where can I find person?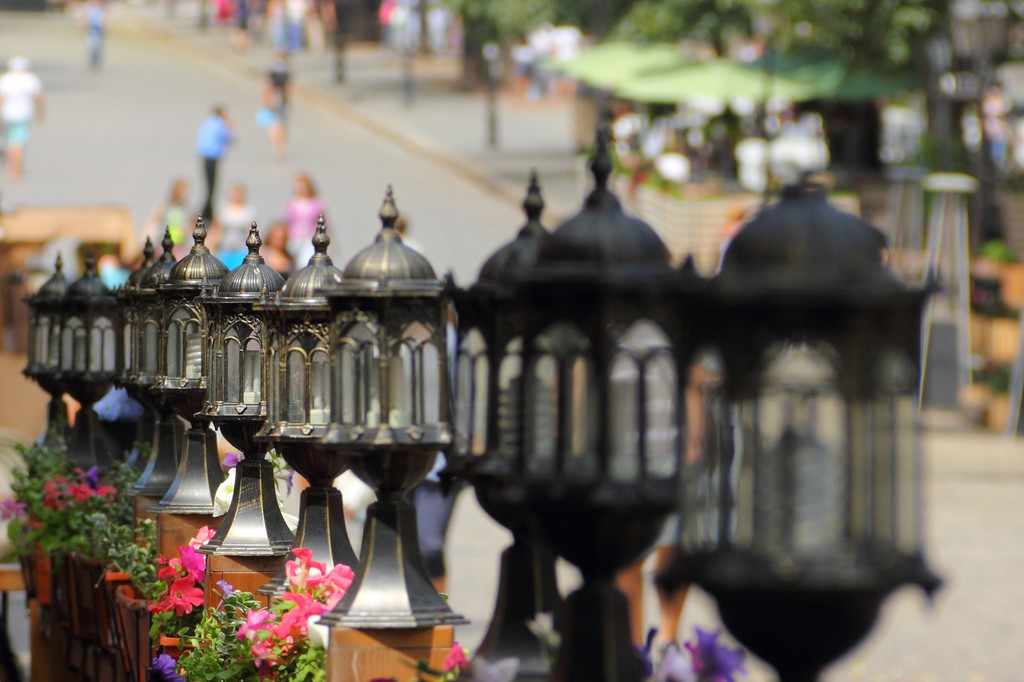
You can find it at x1=194 y1=102 x2=238 y2=230.
